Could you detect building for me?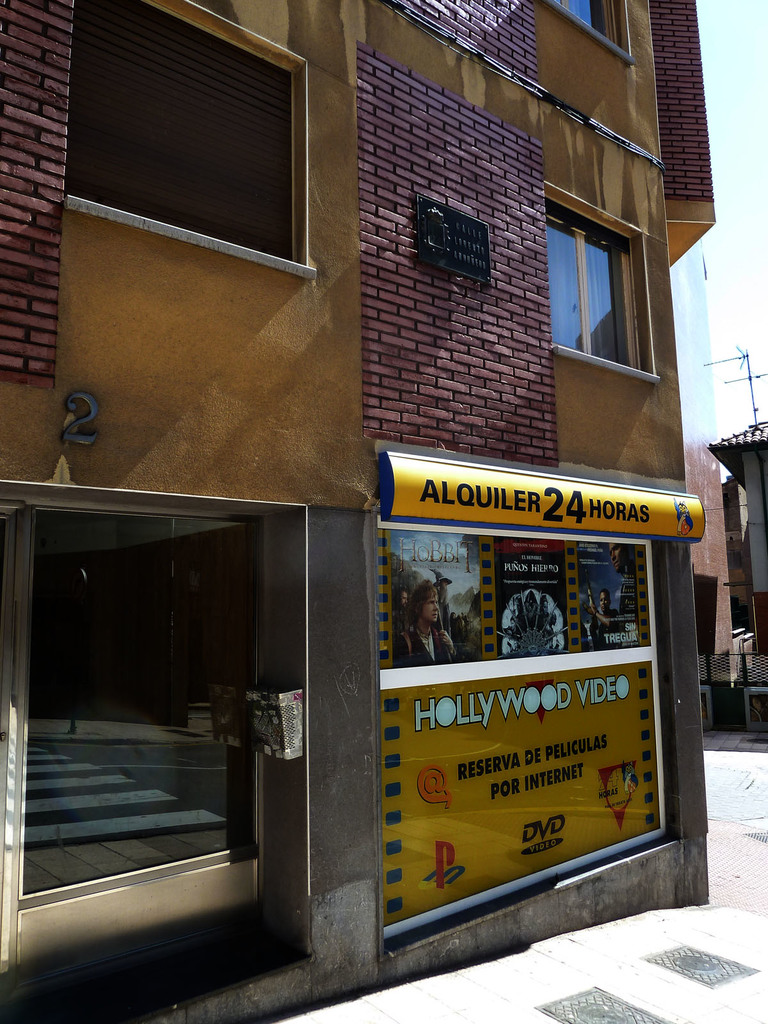
Detection result: bbox=(0, 8, 767, 979).
